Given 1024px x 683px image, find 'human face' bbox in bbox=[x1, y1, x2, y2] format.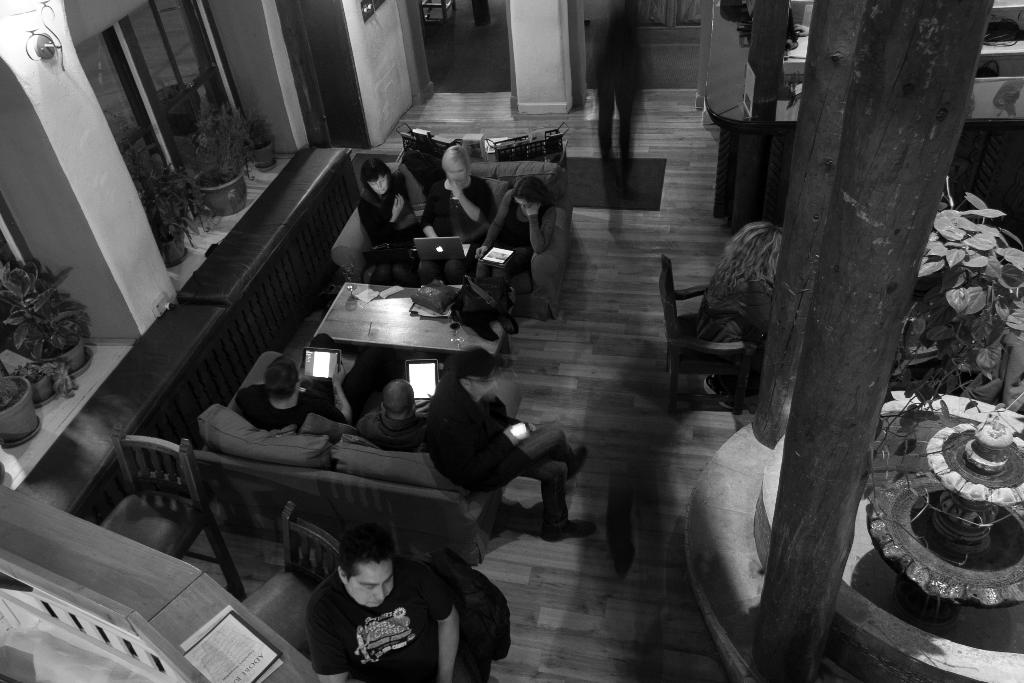
bbox=[446, 157, 465, 186].
